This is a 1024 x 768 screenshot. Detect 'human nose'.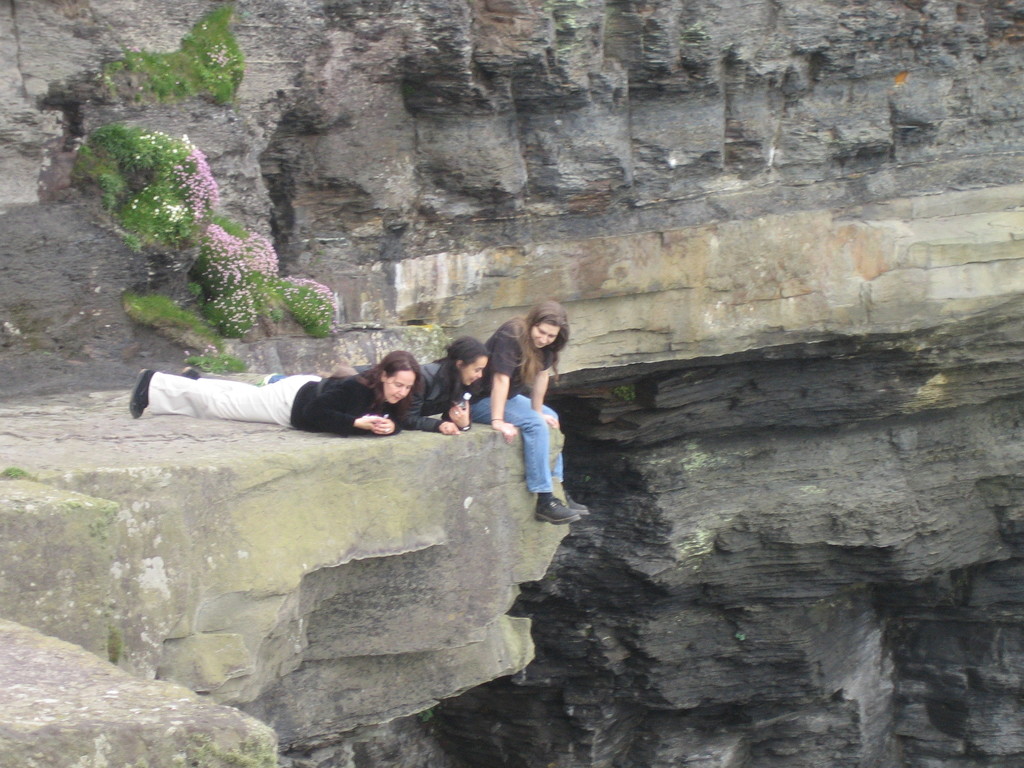
<bbox>541, 335, 547, 344</bbox>.
